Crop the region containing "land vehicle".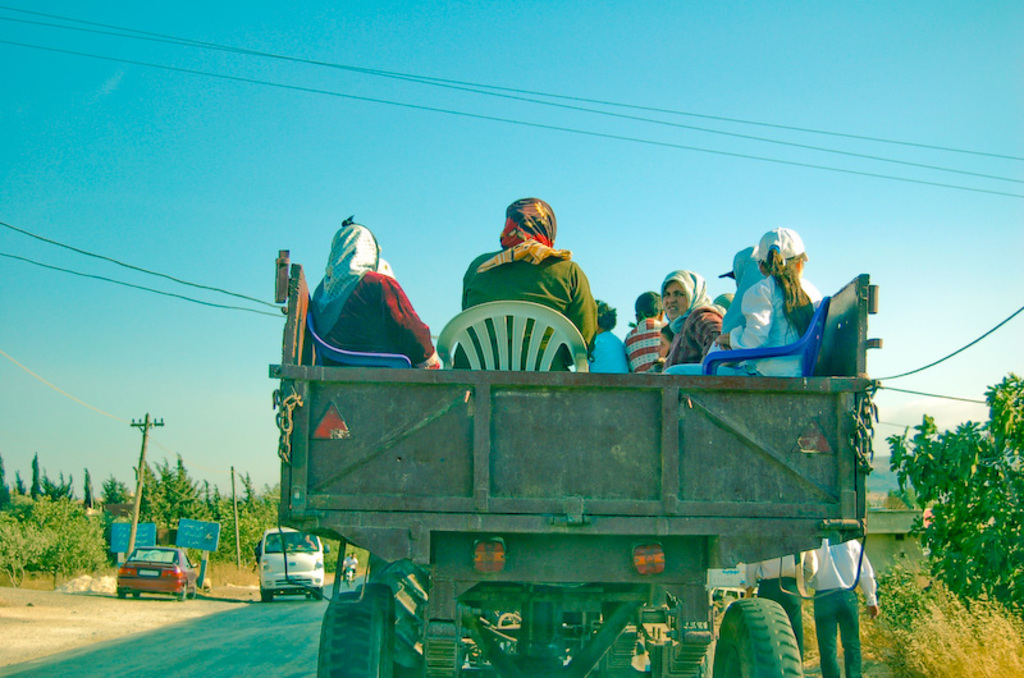
Crop region: bbox=[259, 530, 329, 597].
